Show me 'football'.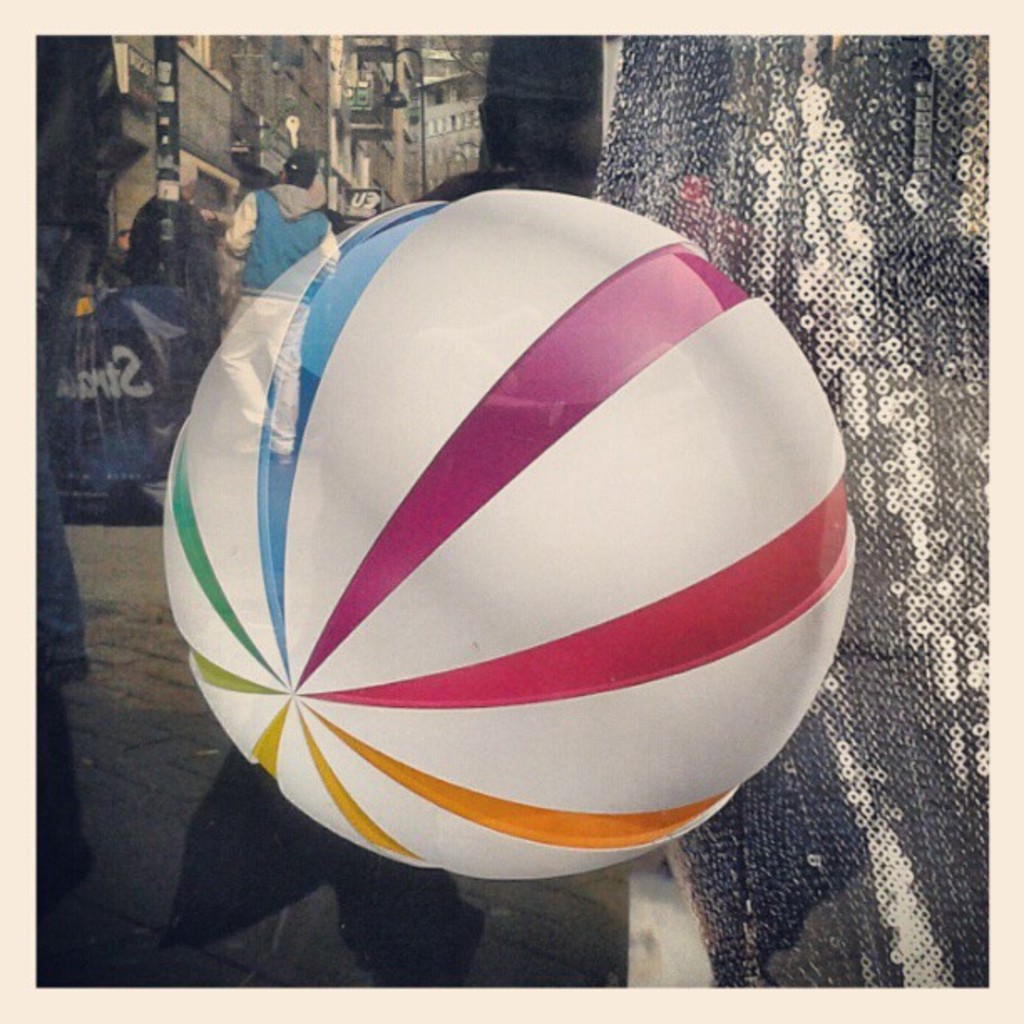
'football' is here: locate(159, 194, 867, 883).
